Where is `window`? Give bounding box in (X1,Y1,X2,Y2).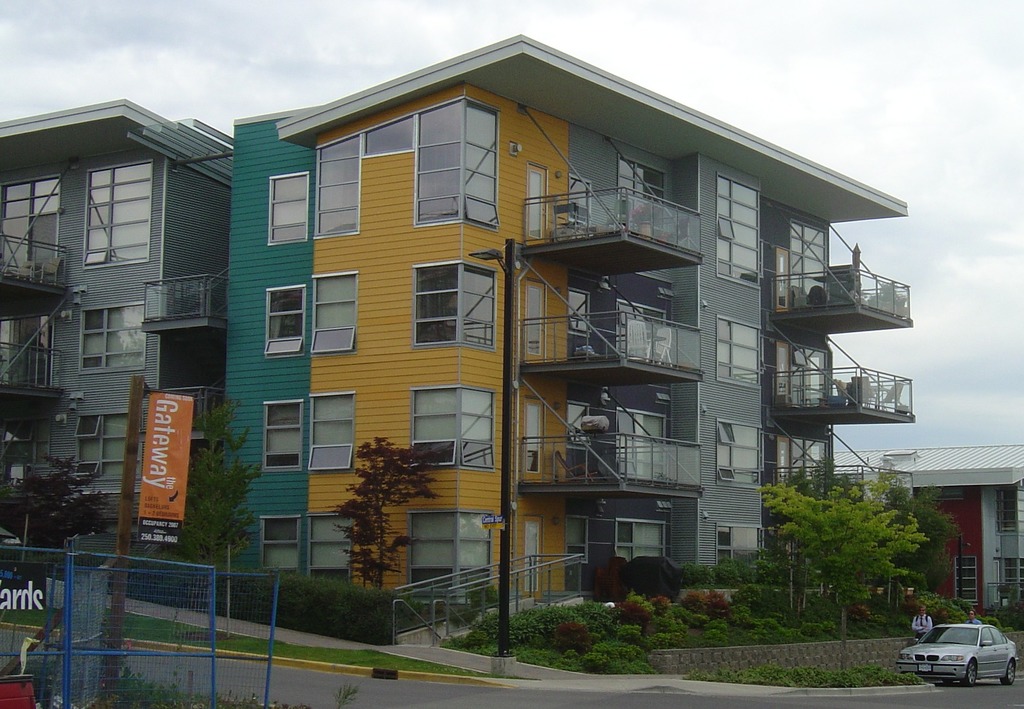
(358,119,416,151).
